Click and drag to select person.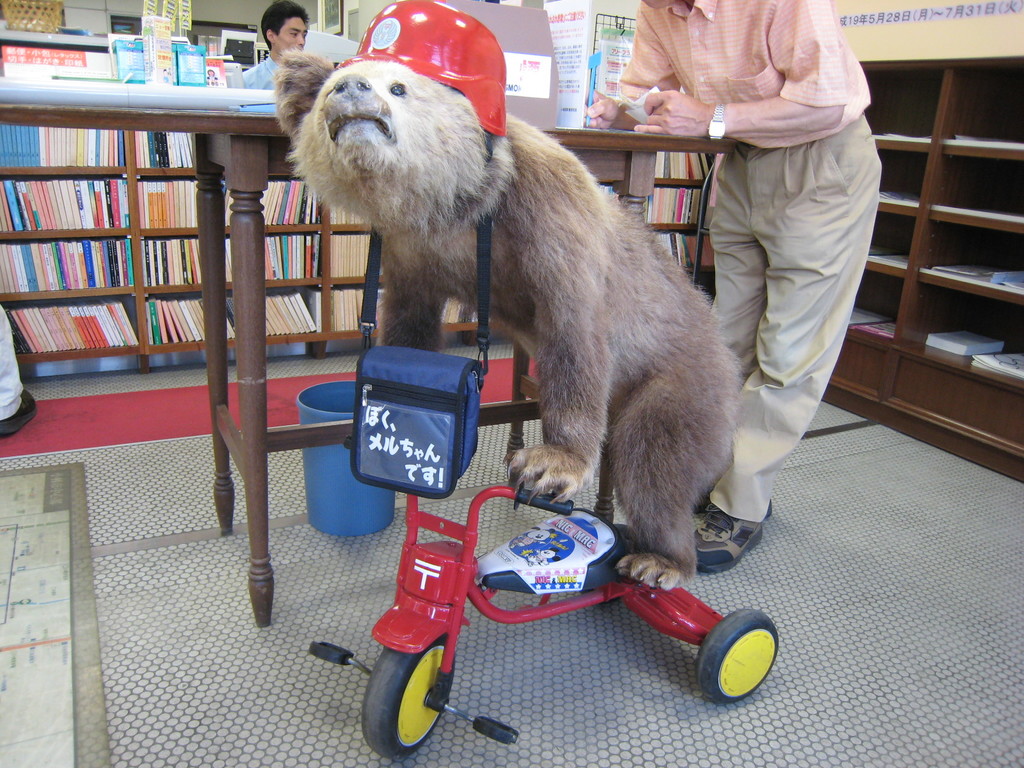
Selection: <box>240,0,313,110</box>.
